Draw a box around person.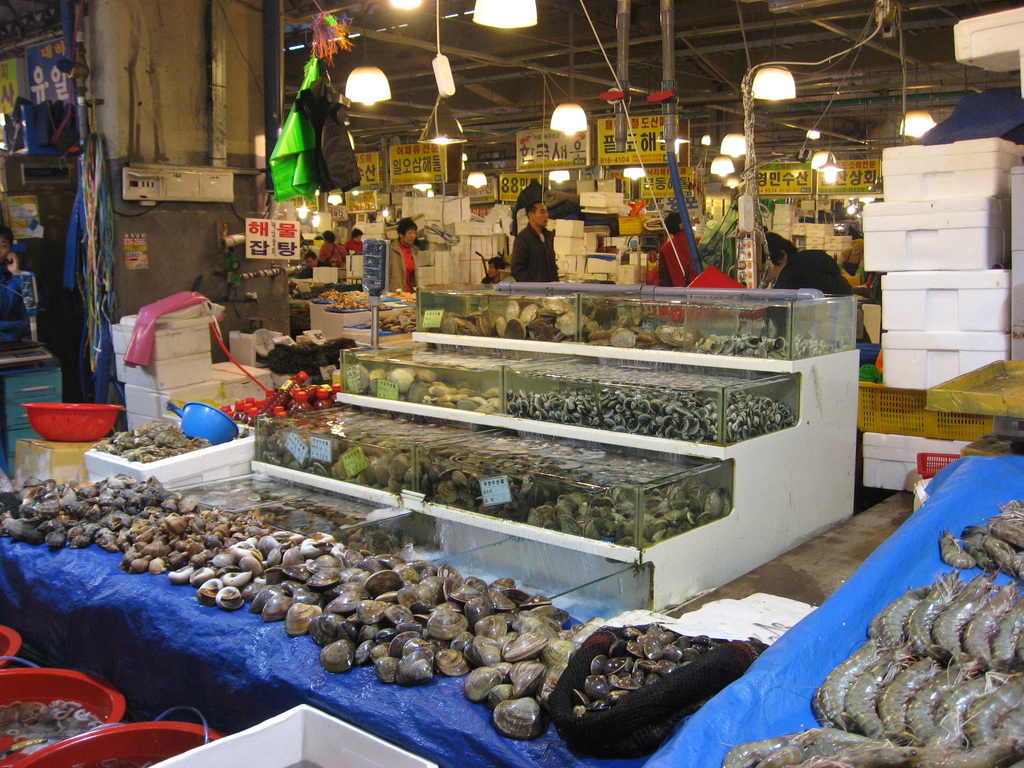
481/257/506/283.
